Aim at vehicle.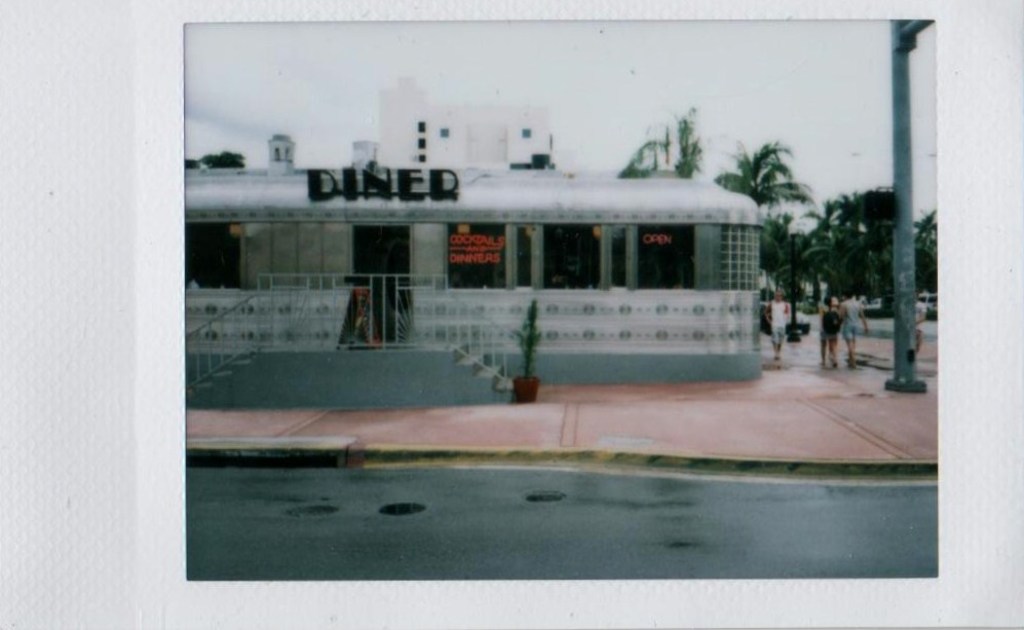
Aimed at <region>917, 290, 941, 318</region>.
